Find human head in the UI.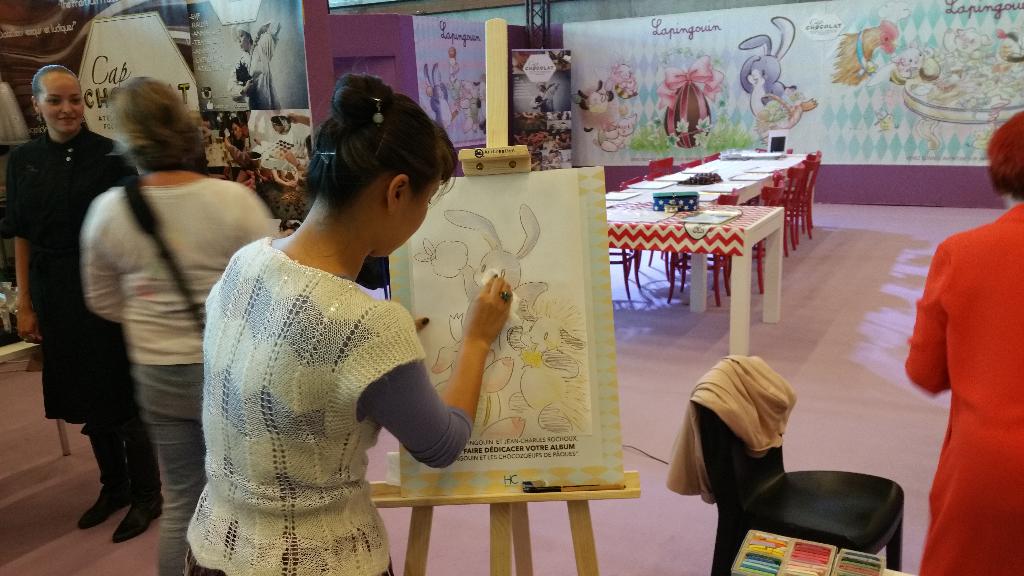
UI element at [305,131,312,159].
